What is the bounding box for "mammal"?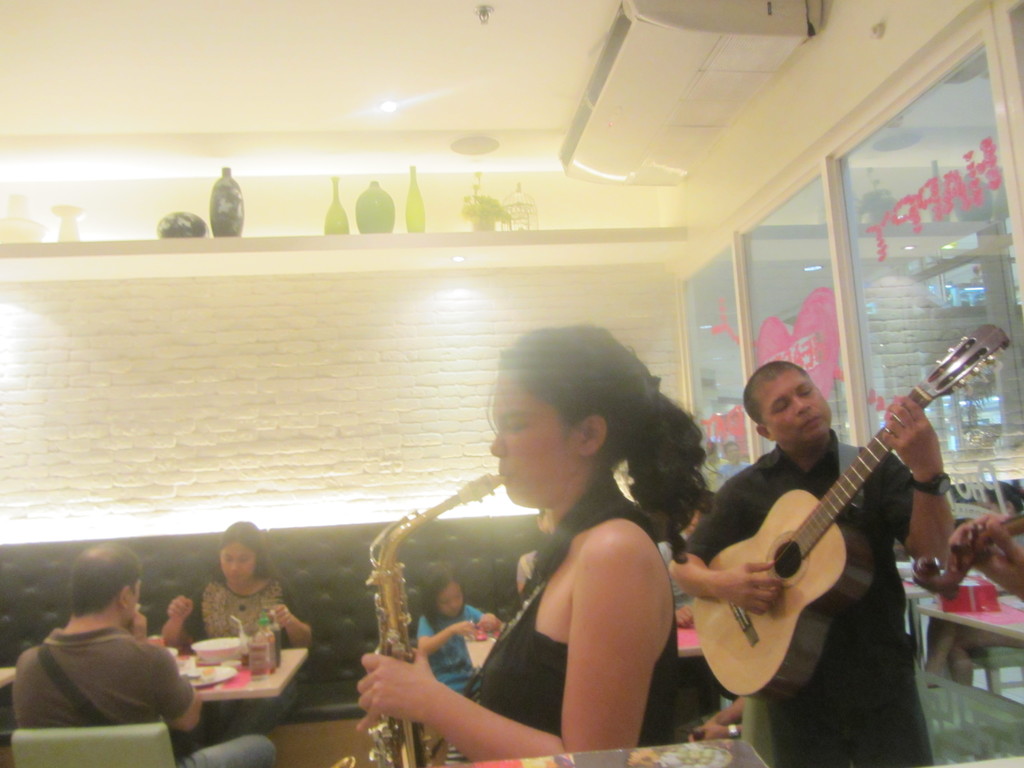
[x1=947, y1=515, x2=1023, y2=600].
